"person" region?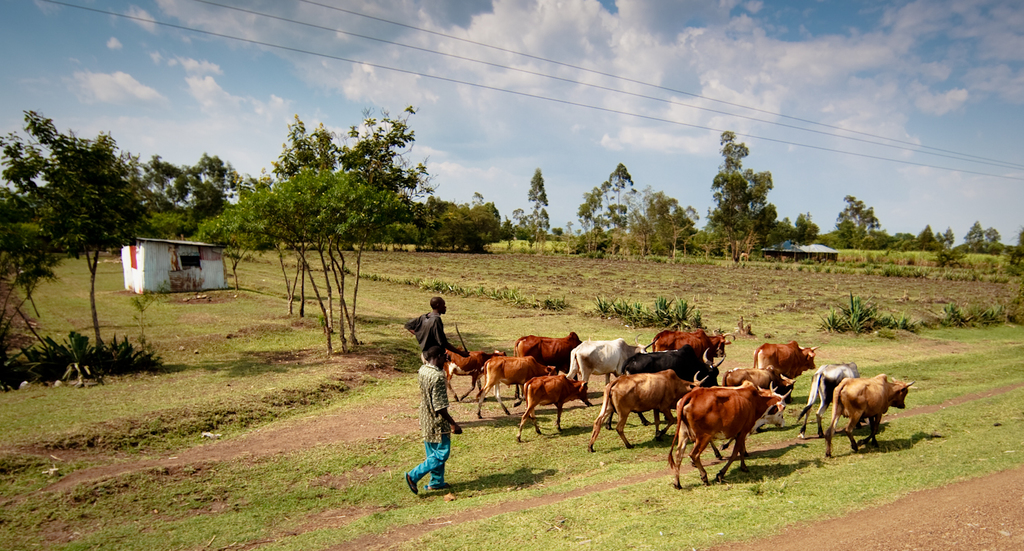
404,298,468,369
